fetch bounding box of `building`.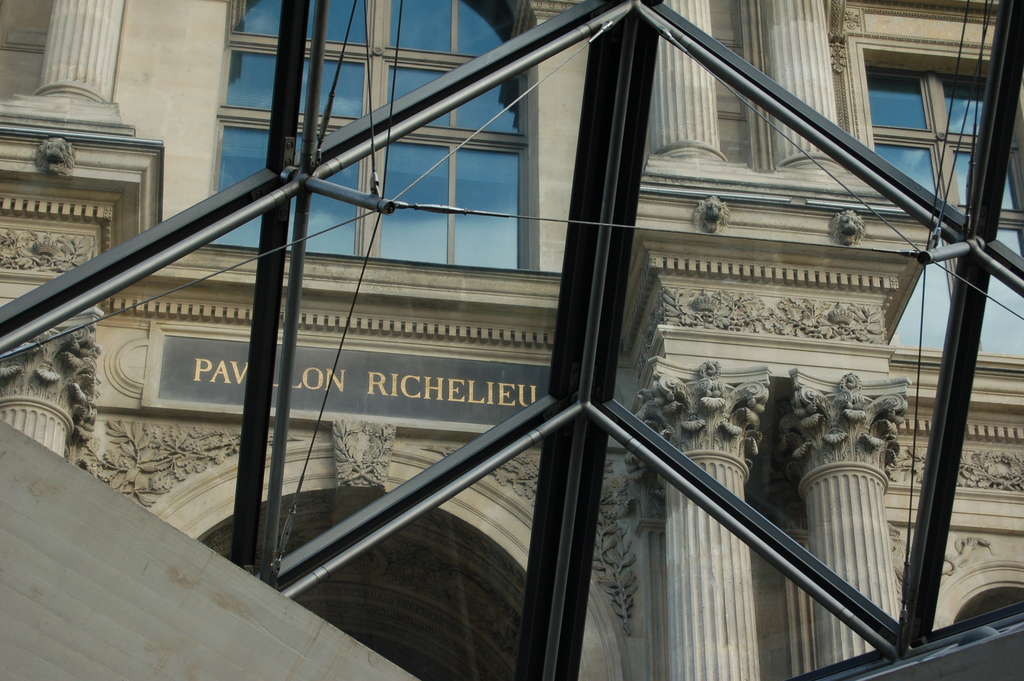
Bbox: region(0, 0, 1023, 680).
